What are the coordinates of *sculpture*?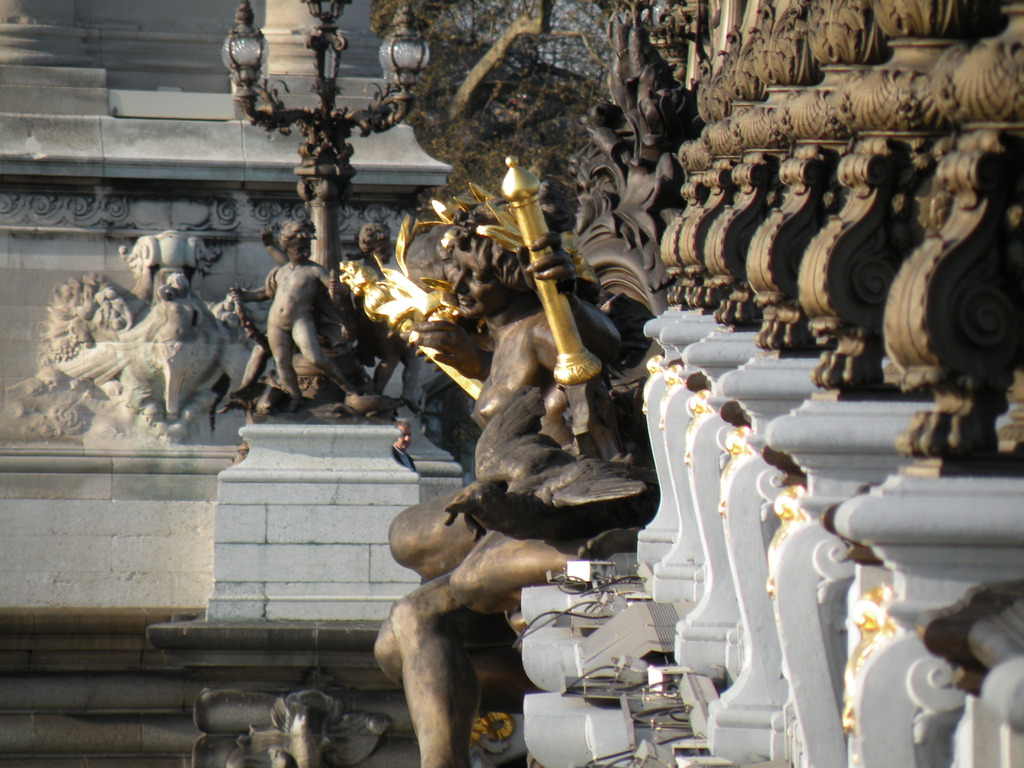
bbox=[383, 221, 655, 767].
